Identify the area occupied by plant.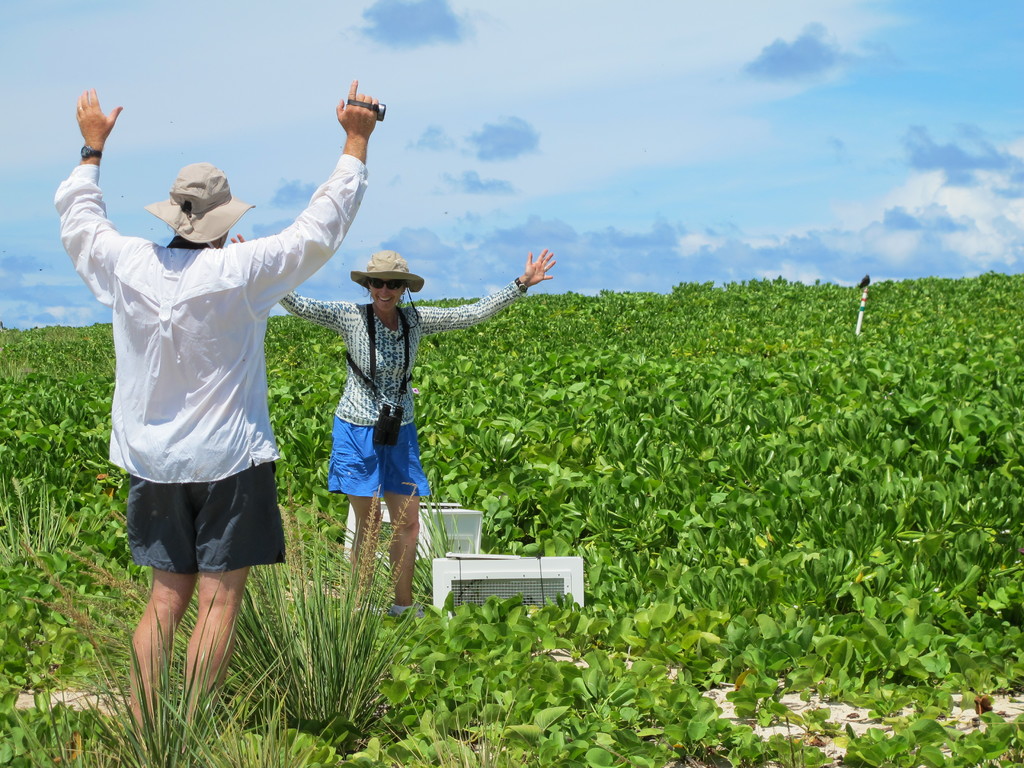
Area: (141, 676, 335, 764).
